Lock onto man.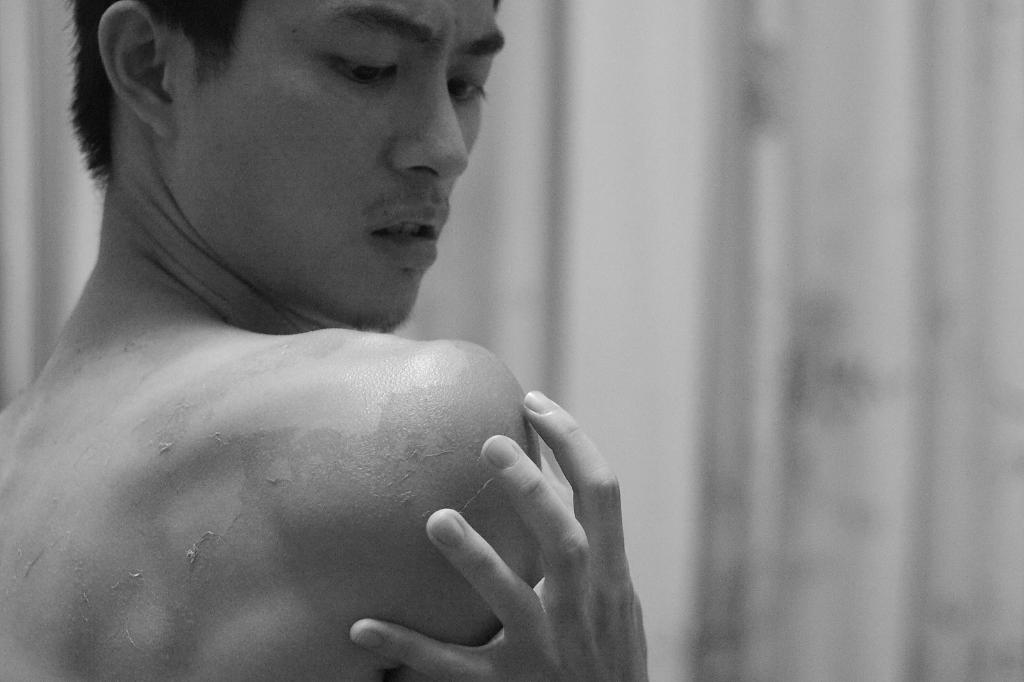
Locked: (x1=0, y1=0, x2=654, y2=681).
